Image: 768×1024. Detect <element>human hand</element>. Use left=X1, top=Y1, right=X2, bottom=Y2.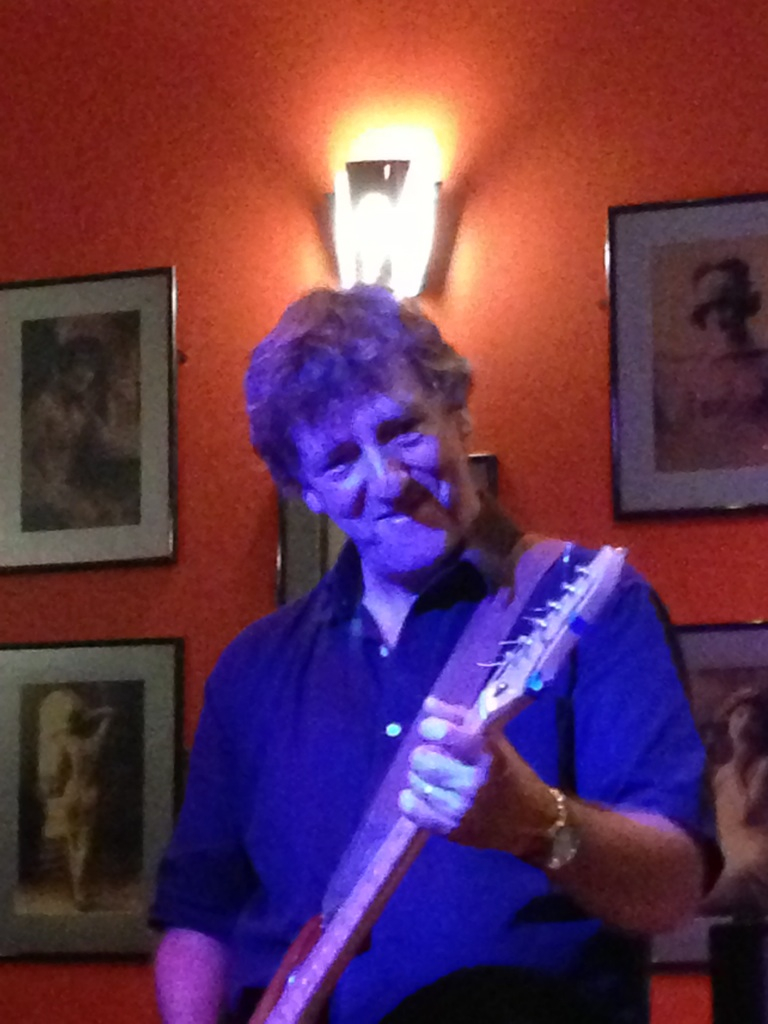
left=397, top=637, right=558, bottom=874.
